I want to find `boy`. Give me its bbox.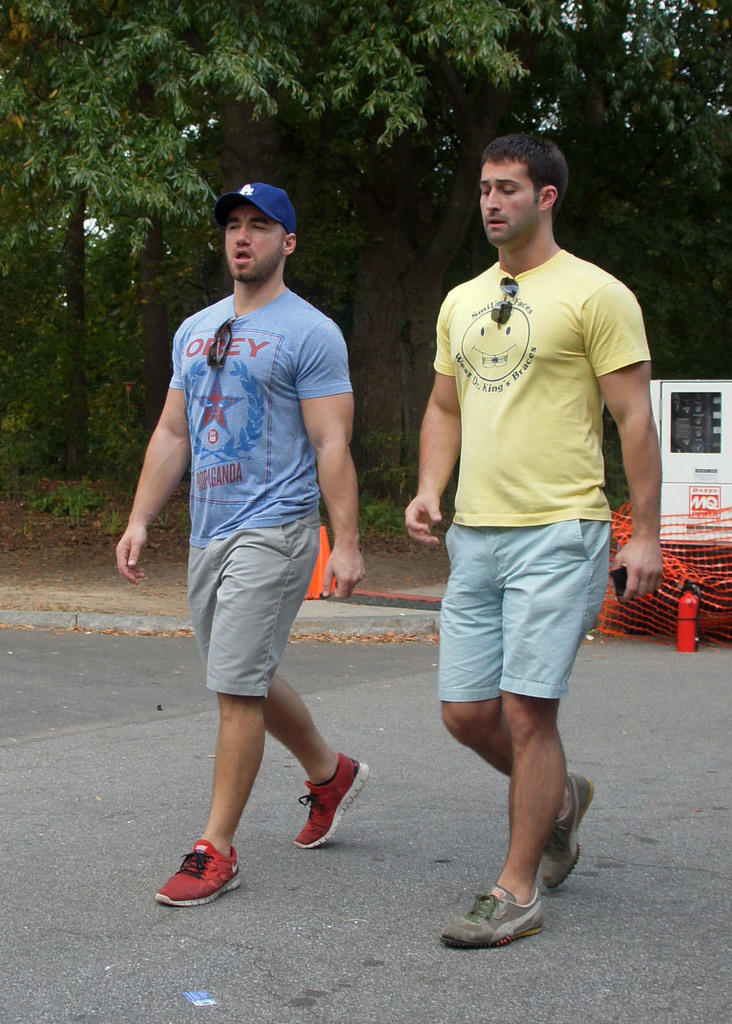
region(399, 132, 671, 943).
